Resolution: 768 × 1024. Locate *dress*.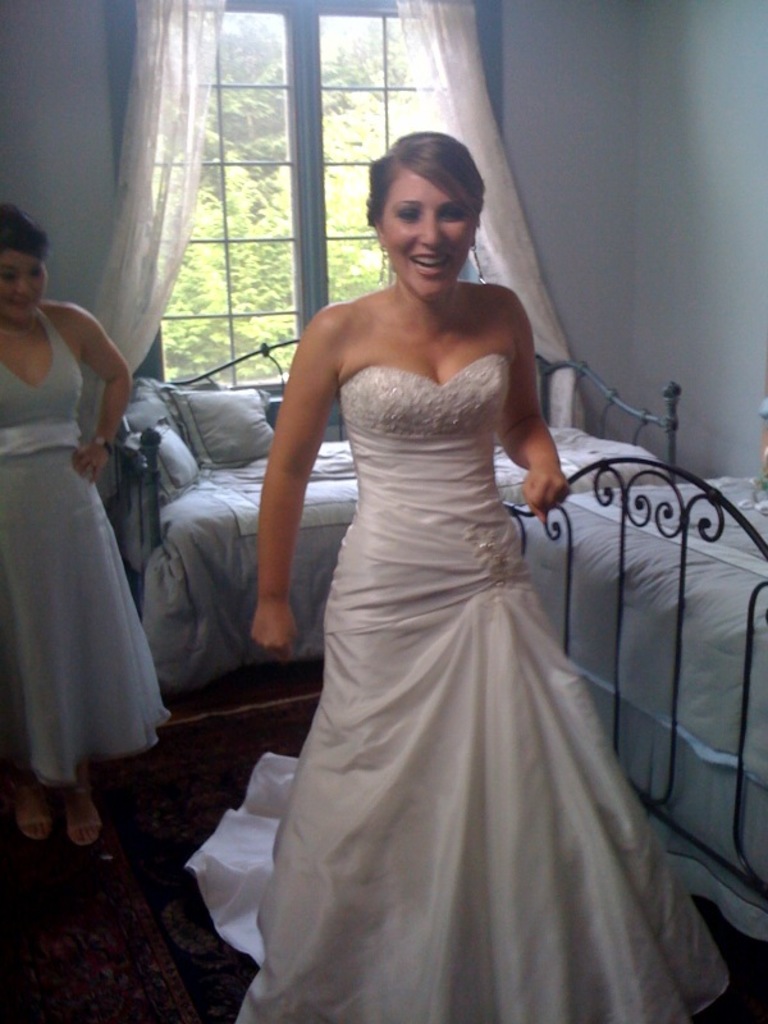
<bbox>180, 355, 732, 1023</bbox>.
